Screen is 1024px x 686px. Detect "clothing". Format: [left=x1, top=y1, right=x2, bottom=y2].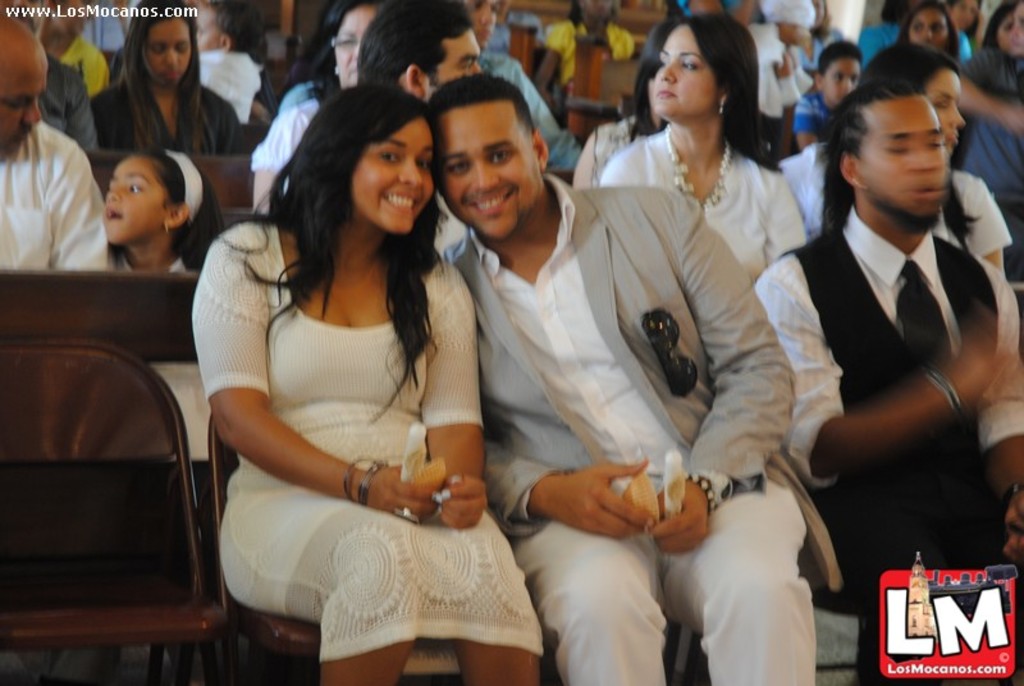
[left=749, top=202, right=1023, bottom=677].
